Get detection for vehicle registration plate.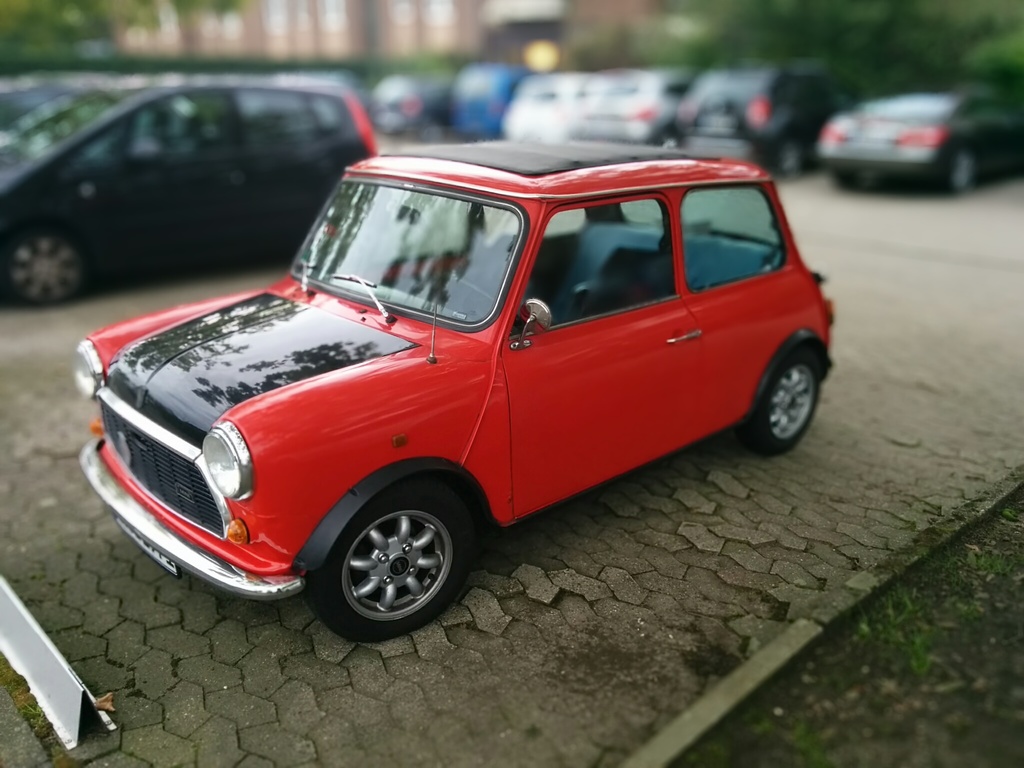
Detection: pyautogui.locateOnScreen(115, 513, 177, 582).
